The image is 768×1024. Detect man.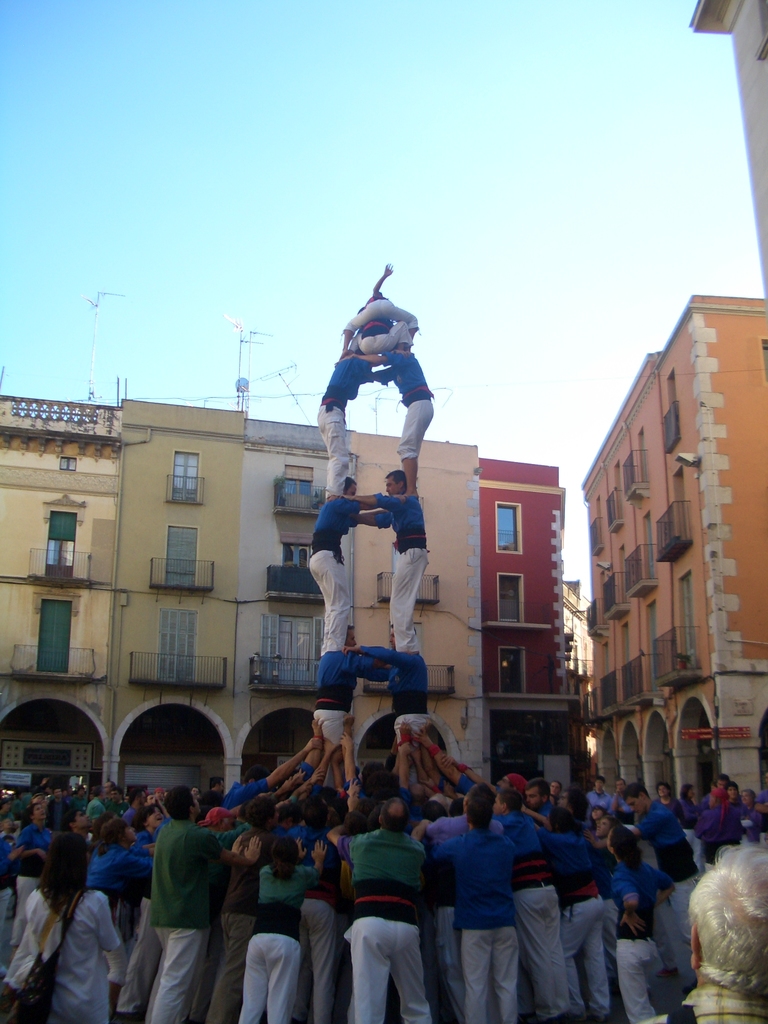
Detection: region(310, 634, 390, 801).
